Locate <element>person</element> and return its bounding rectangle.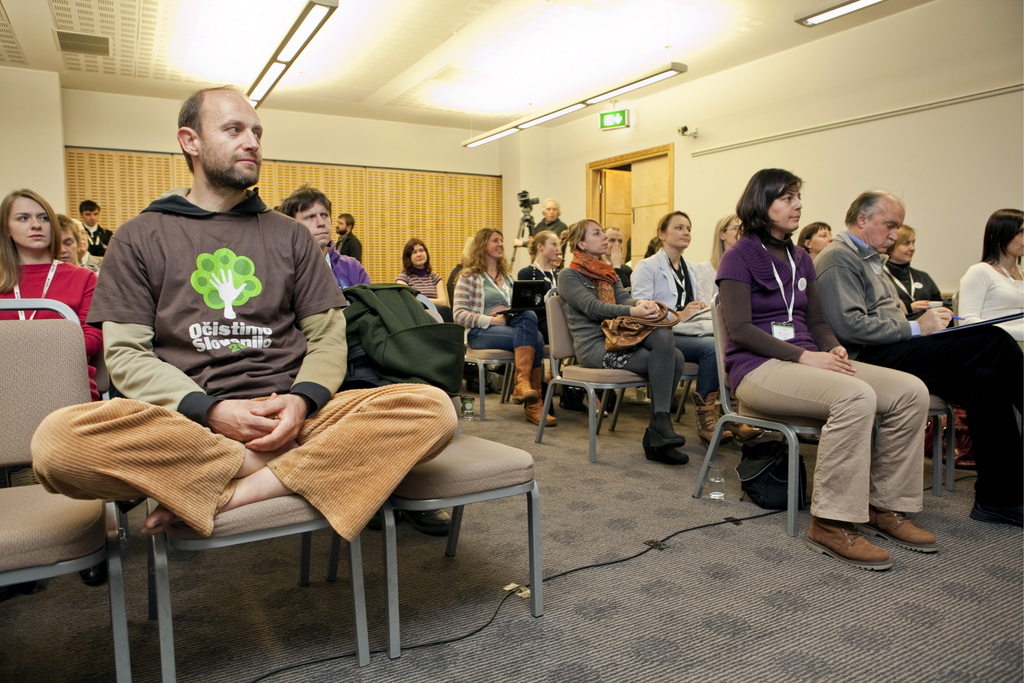
l=813, t=188, r=1023, b=526.
